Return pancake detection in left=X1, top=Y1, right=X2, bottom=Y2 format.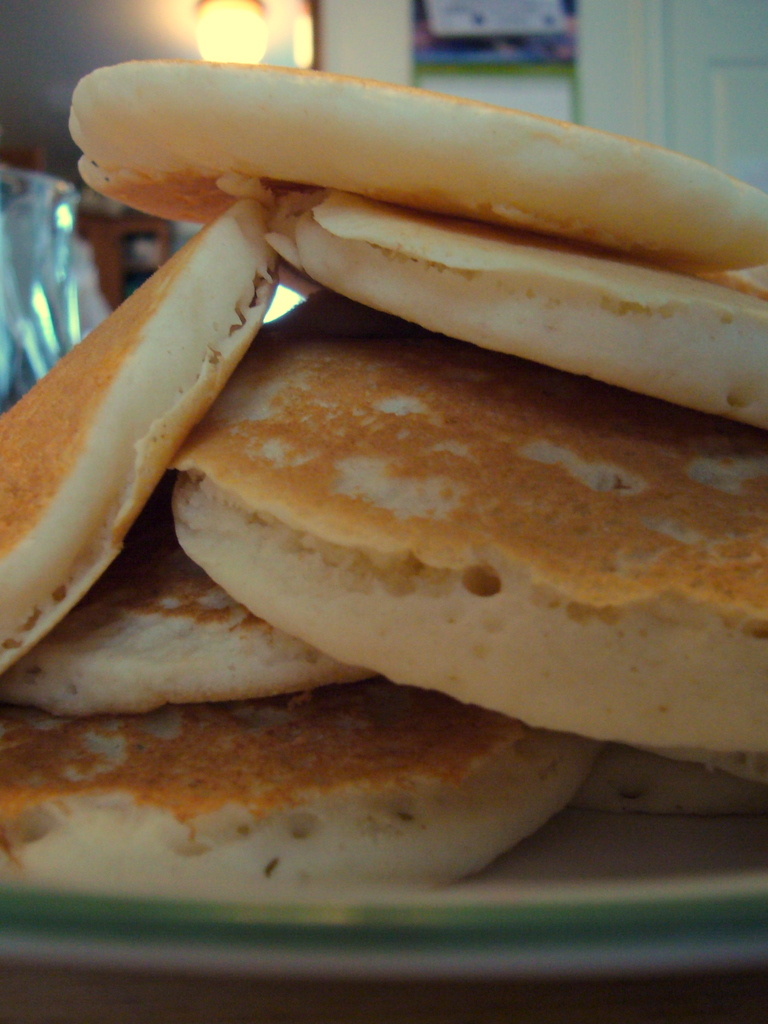
left=6, top=519, right=384, bottom=732.
